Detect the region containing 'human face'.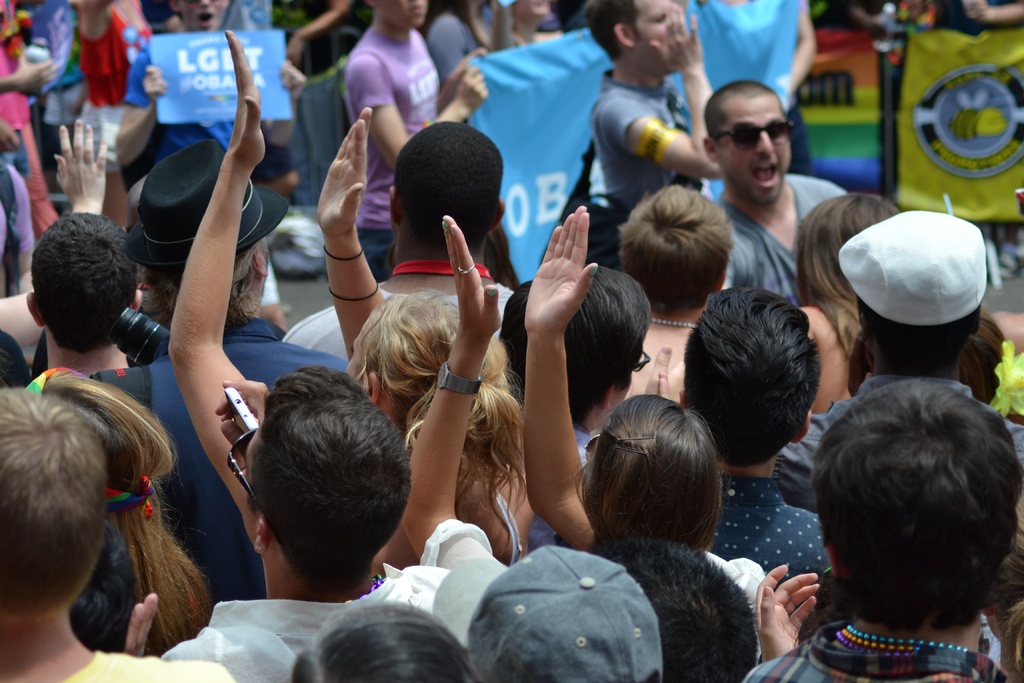
Rect(378, 0, 430, 27).
